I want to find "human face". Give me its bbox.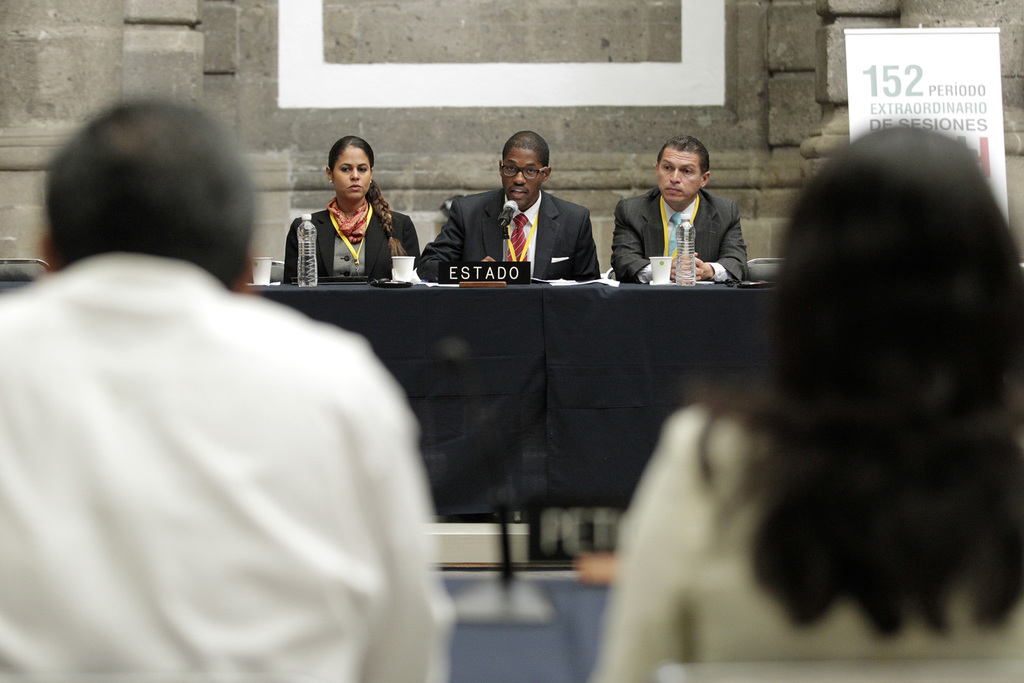
select_region(502, 147, 544, 207).
